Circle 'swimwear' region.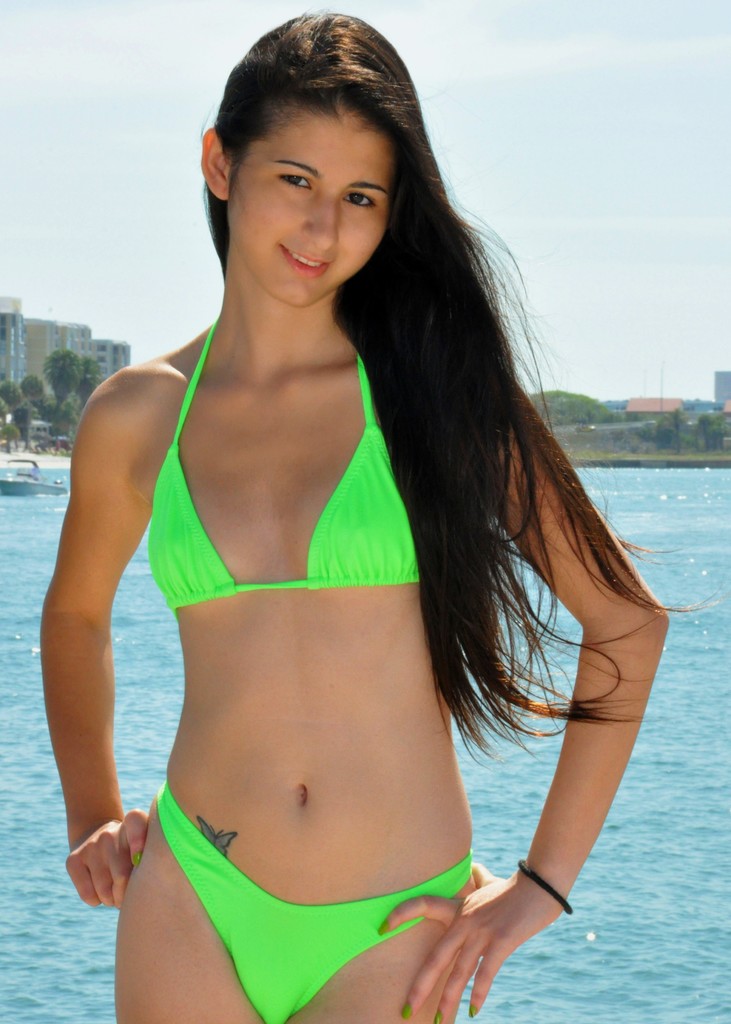
Region: left=149, top=311, right=431, bottom=608.
